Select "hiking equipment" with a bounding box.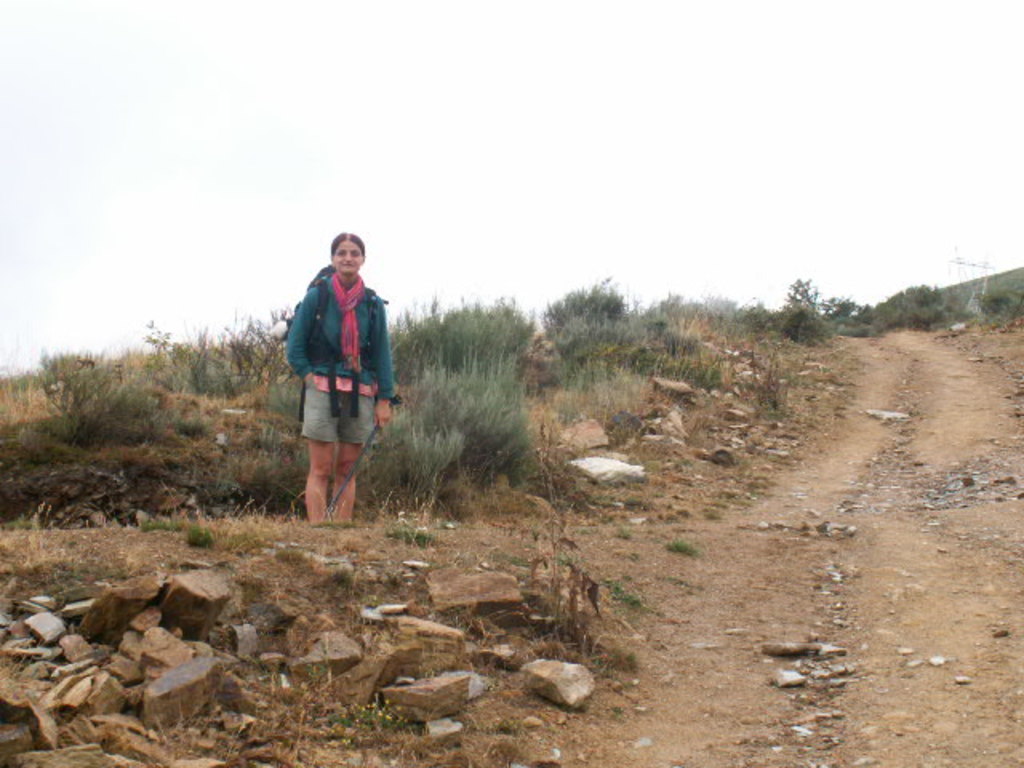
x1=285 y1=261 x2=387 y2=426.
